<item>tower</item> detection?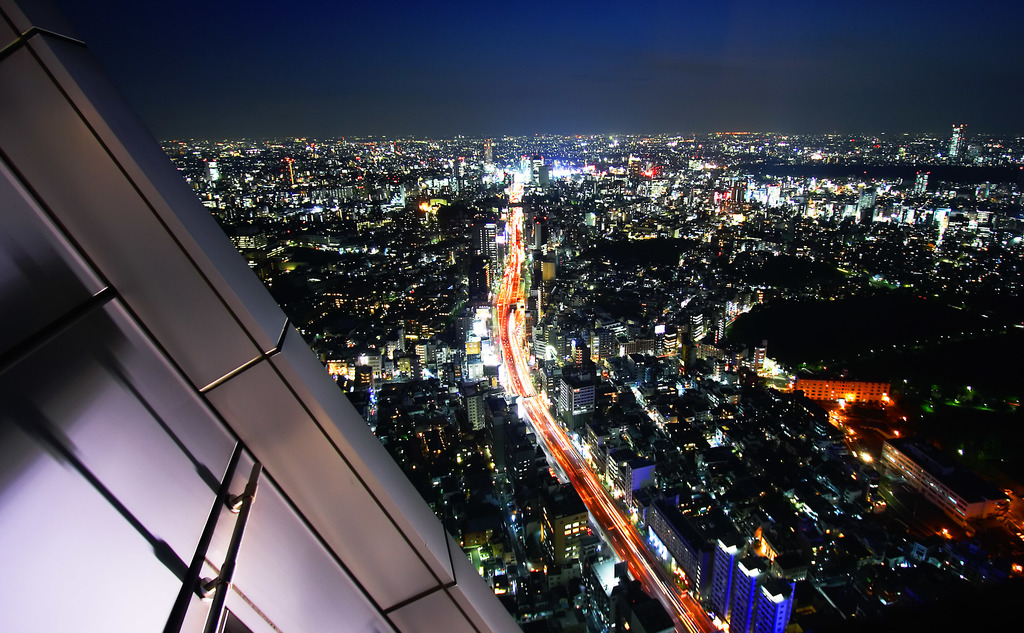
(x1=753, y1=575, x2=797, y2=627)
